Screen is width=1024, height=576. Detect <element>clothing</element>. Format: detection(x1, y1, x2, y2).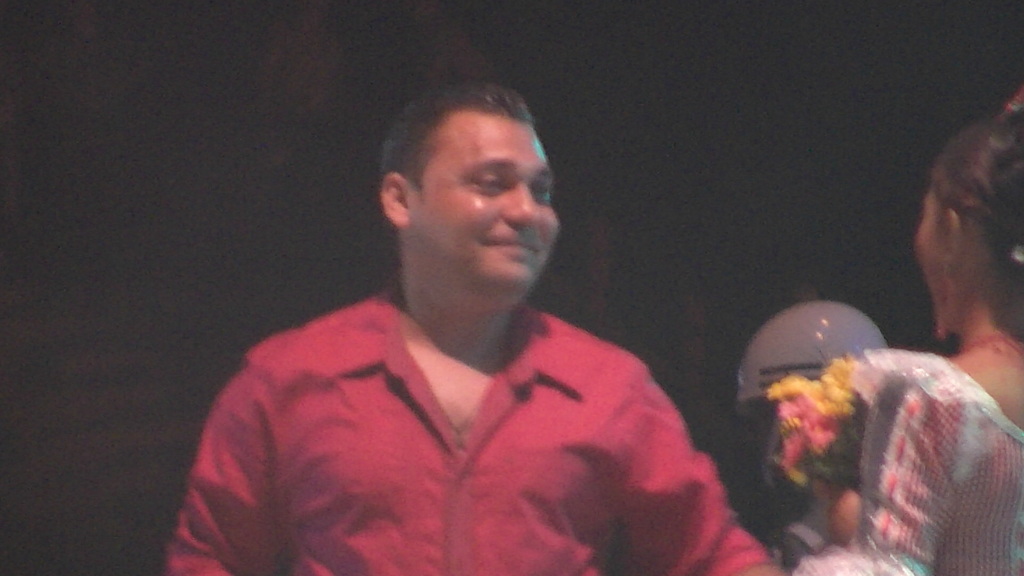
detection(181, 263, 749, 569).
